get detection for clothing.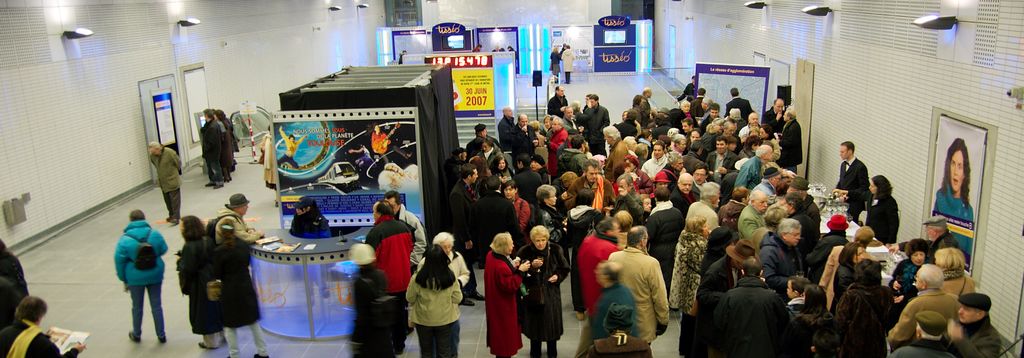
Detection: (253,134,278,191).
